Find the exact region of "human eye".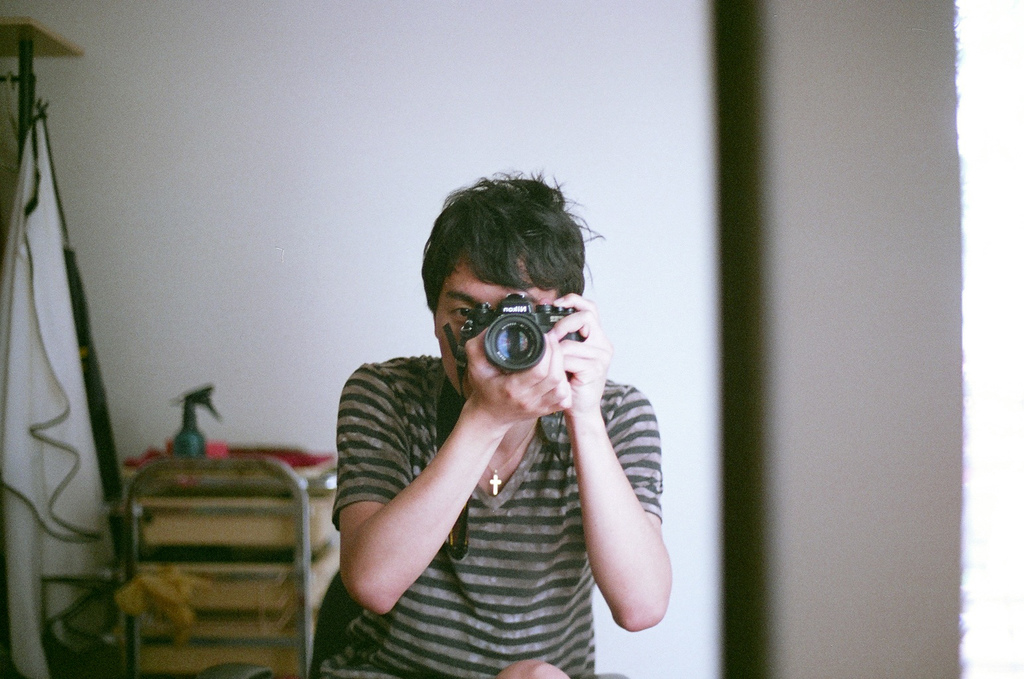
Exact region: BBox(451, 305, 476, 320).
